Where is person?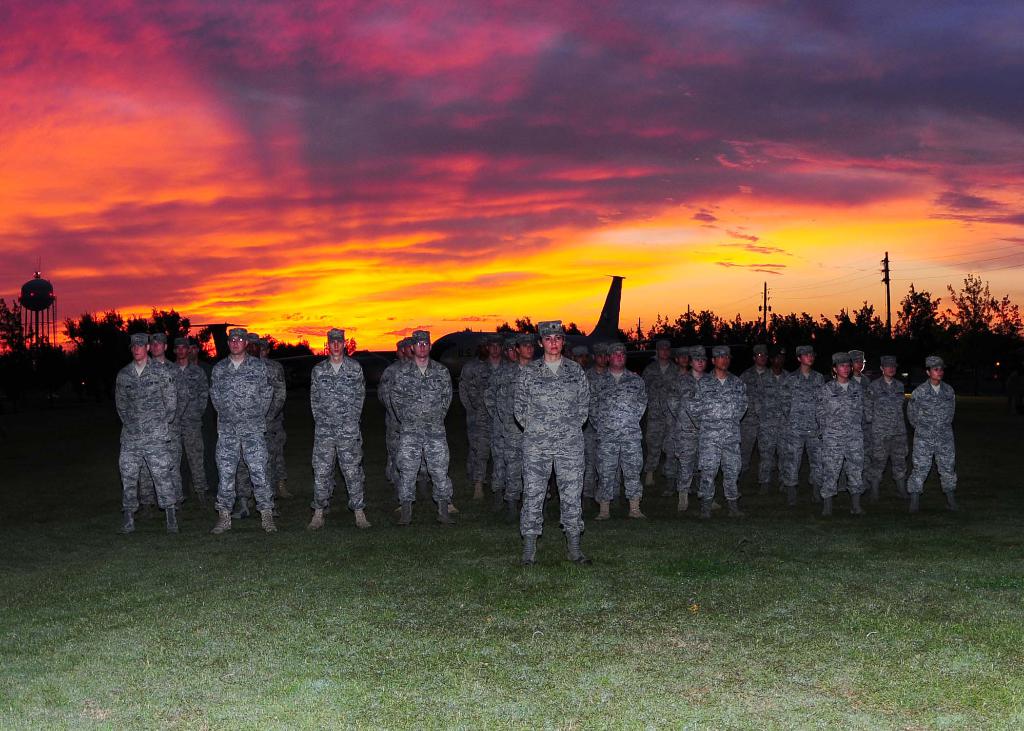
BBox(160, 328, 215, 512).
